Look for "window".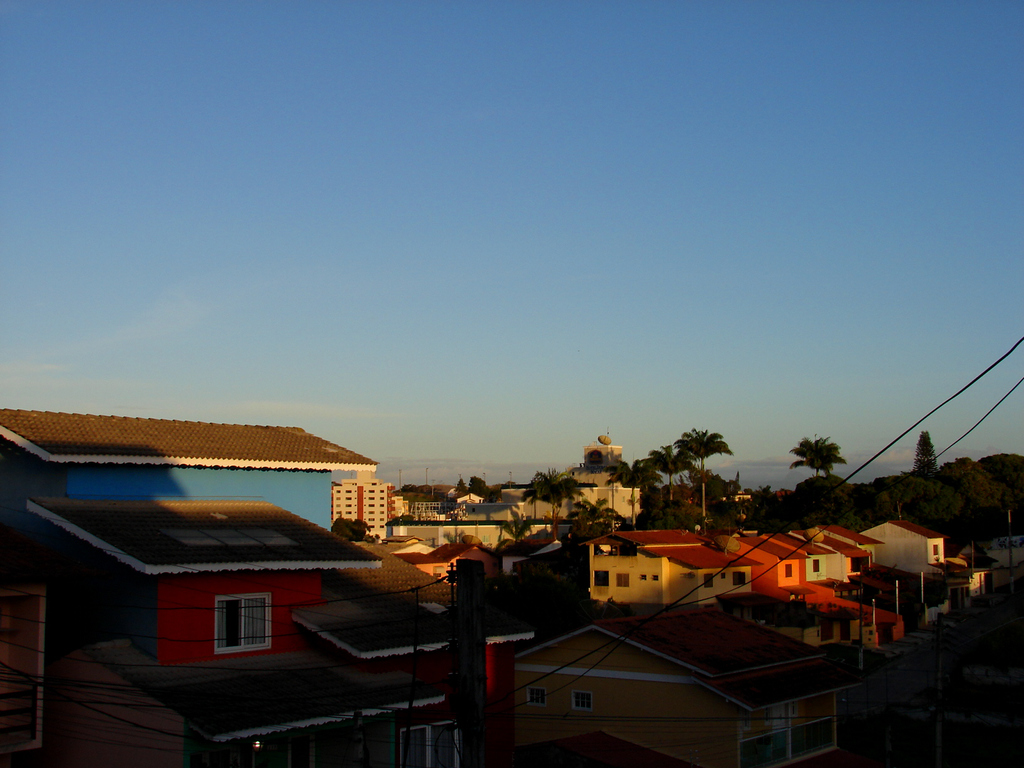
Found: (930,542,942,557).
